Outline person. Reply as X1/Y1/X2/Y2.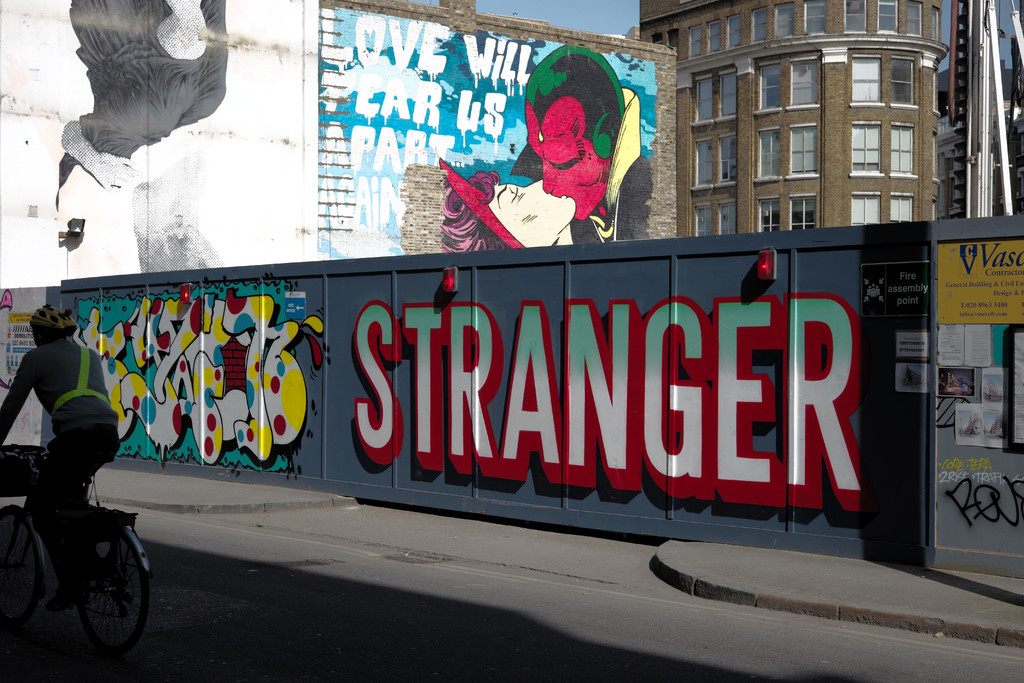
4/302/113/572.
